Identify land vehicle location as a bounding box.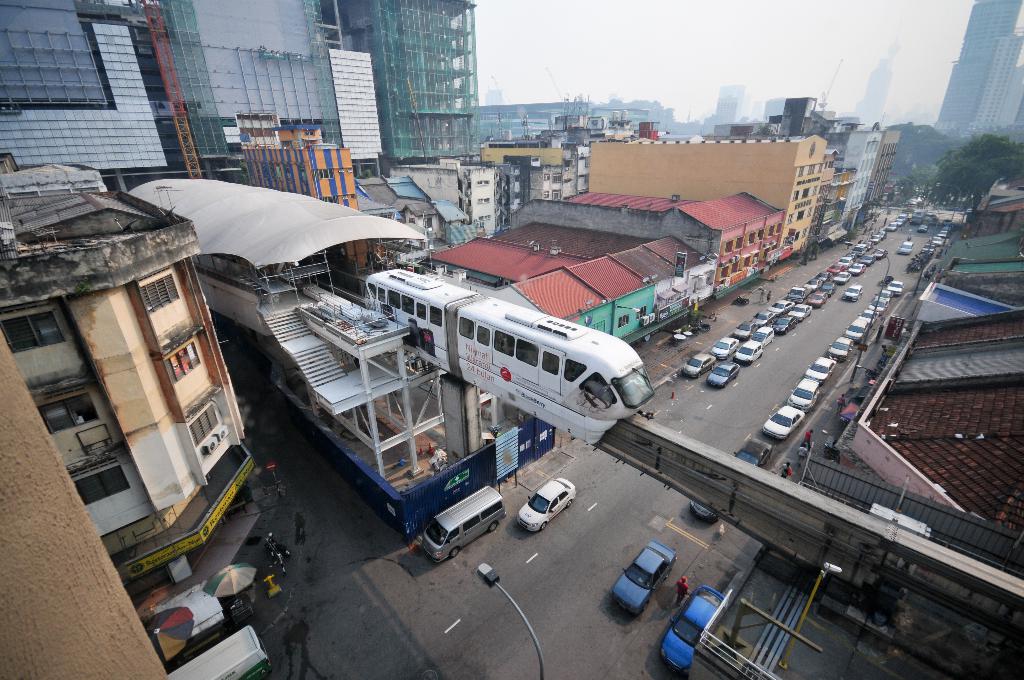
<bbox>827, 334, 854, 362</bbox>.
